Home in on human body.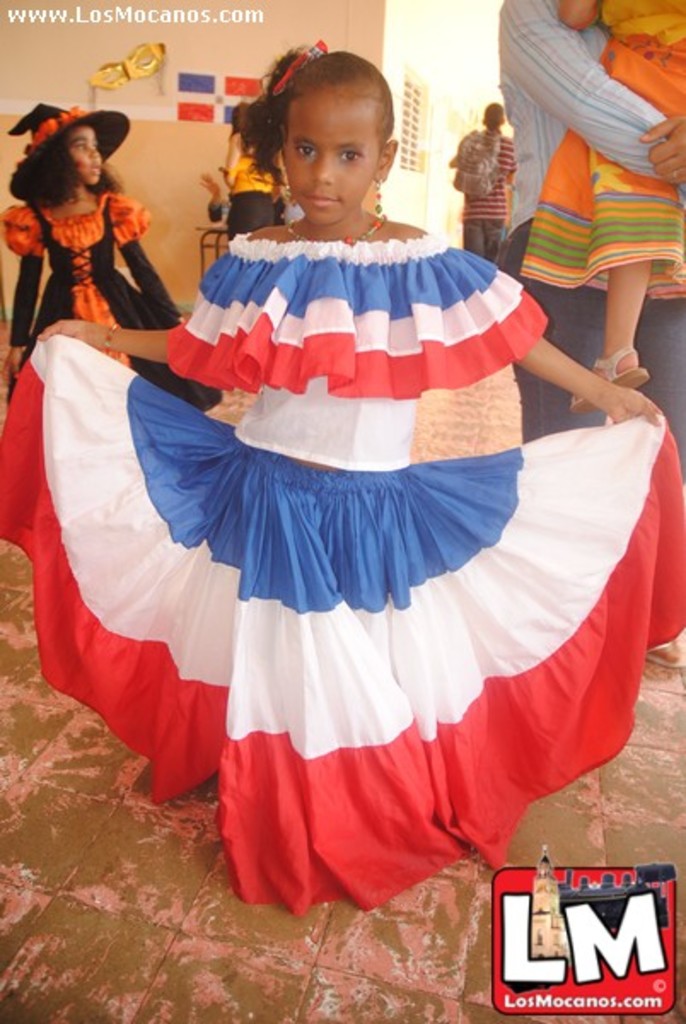
Homed in at left=36, top=213, right=679, bottom=860.
